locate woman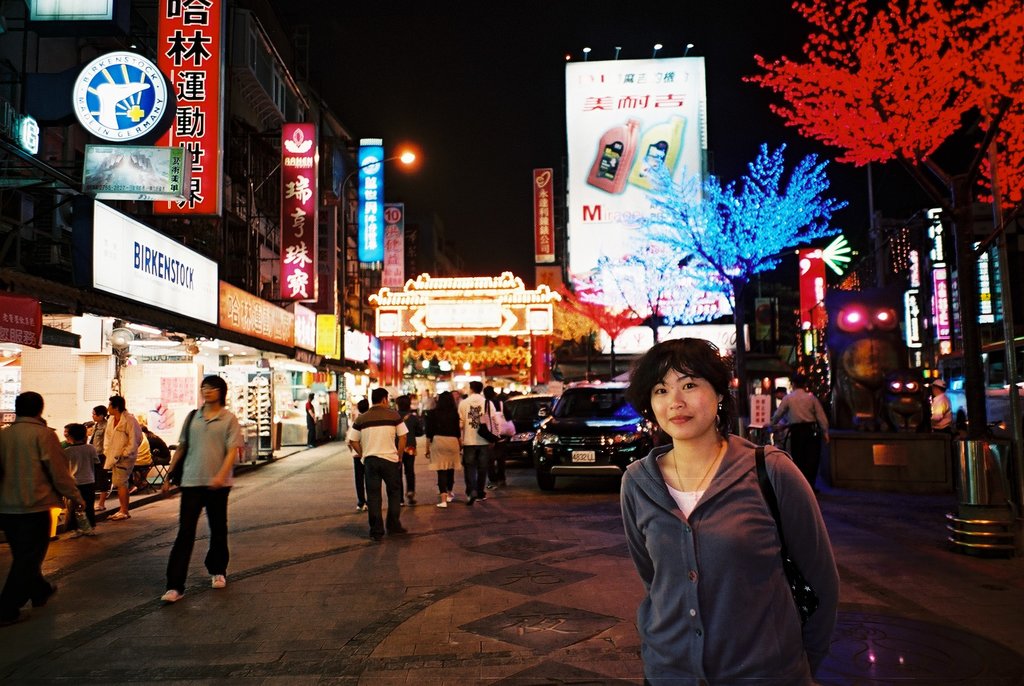
BBox(485, 382, 511, 486)
